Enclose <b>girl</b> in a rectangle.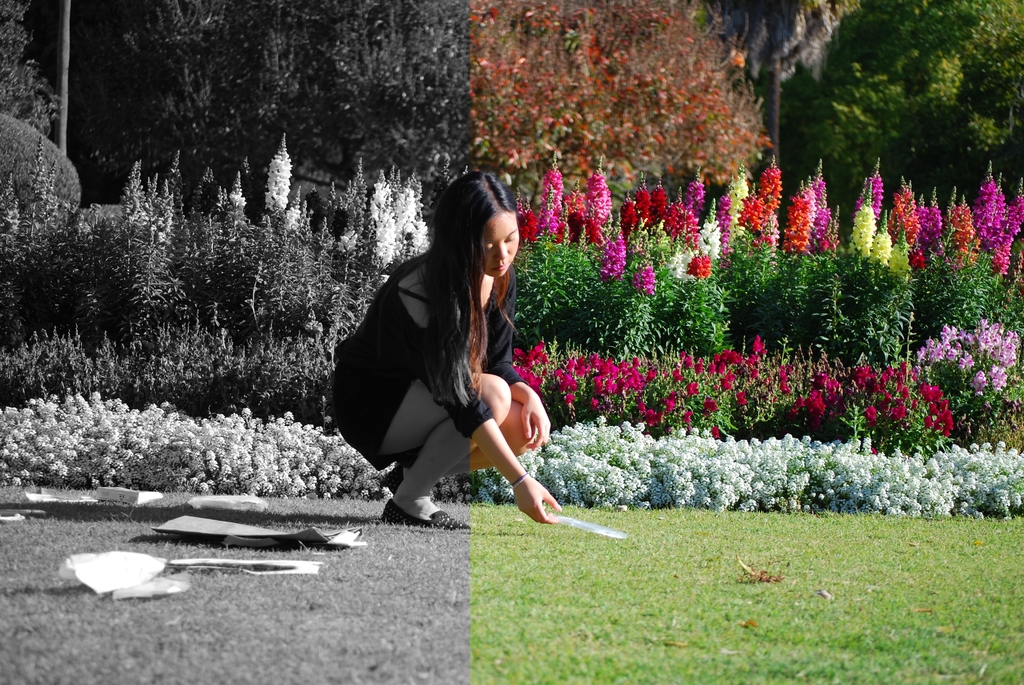
[309, 167, 566, 527].
